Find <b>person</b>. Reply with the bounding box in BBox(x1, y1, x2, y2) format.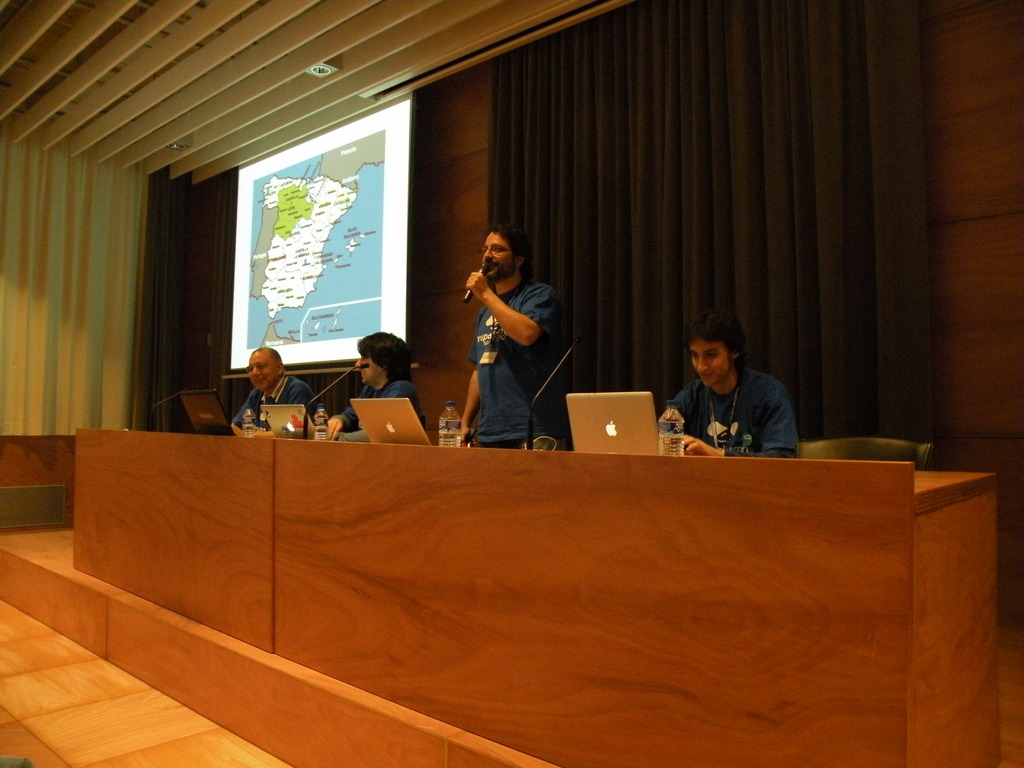
BBox(324, 337, 428, 440).
